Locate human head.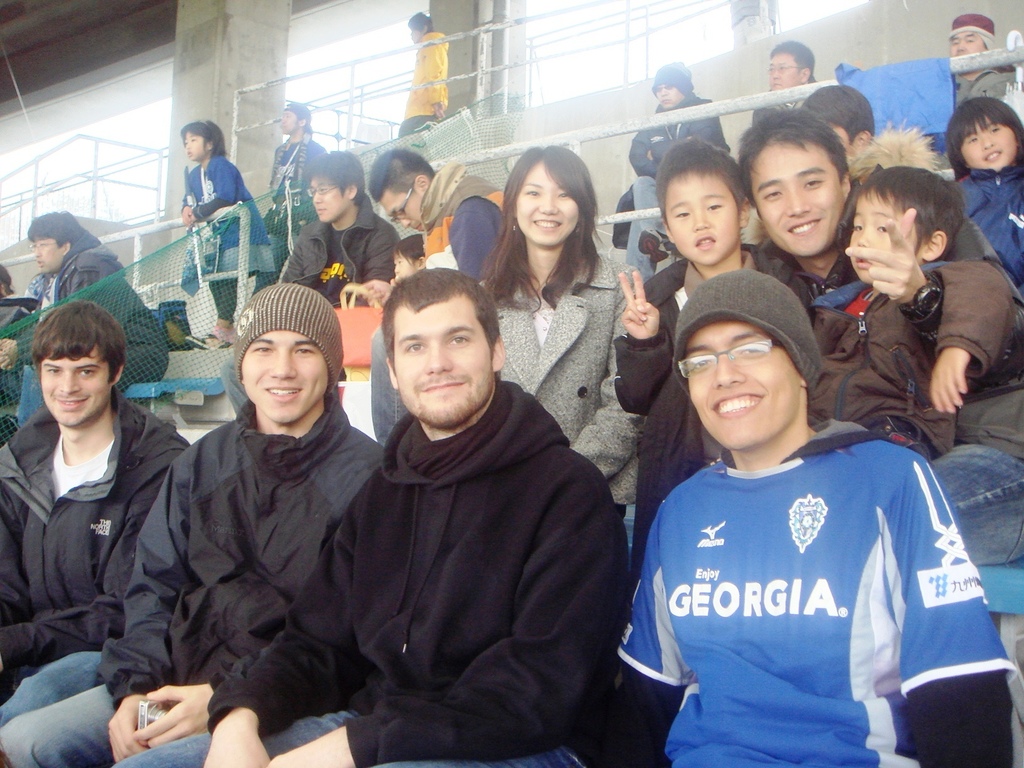
Bounding box: [x1=650, y1=60, x2=694, y2=107].
